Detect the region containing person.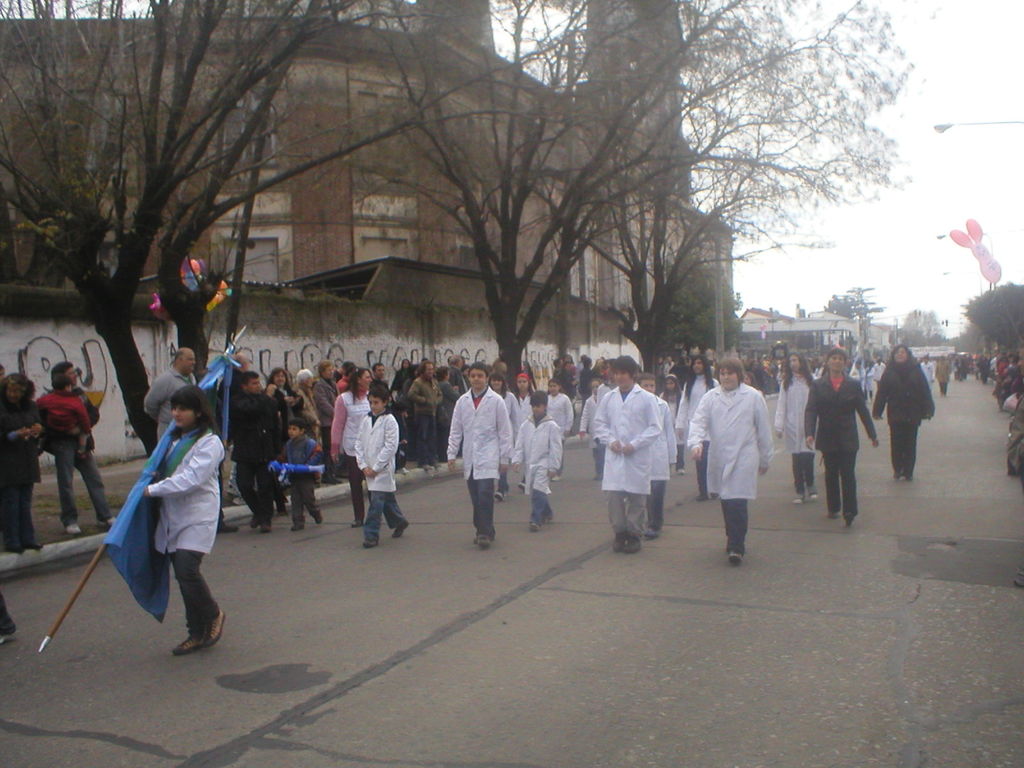
(355,387,406,550).
